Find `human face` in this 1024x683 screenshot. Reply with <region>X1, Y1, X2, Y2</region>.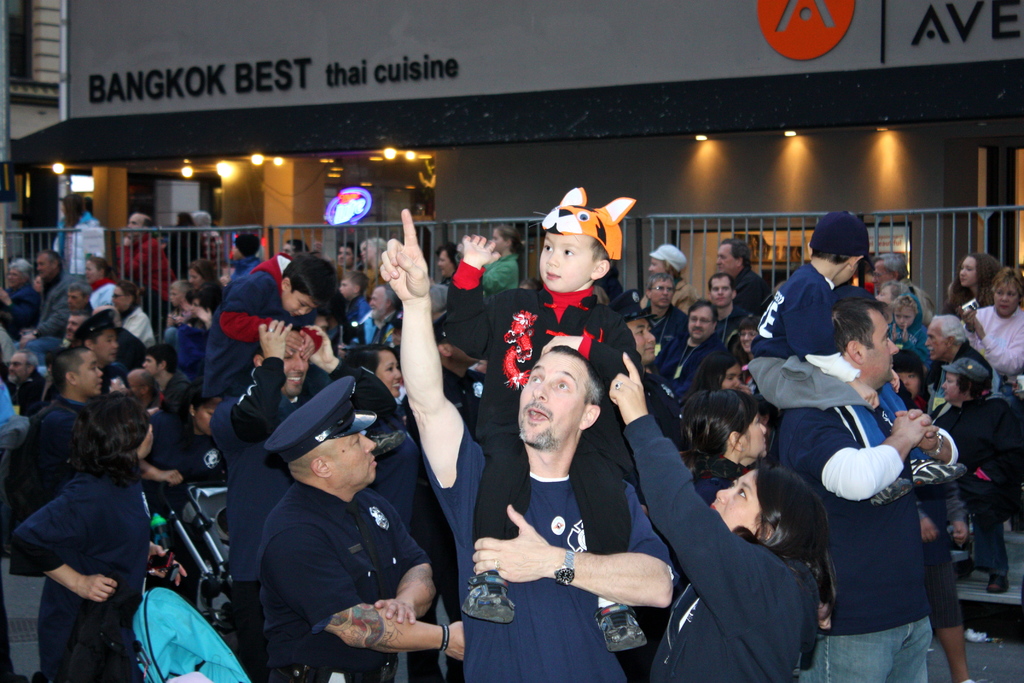
<region>76, 350, 102, 398</region>.
